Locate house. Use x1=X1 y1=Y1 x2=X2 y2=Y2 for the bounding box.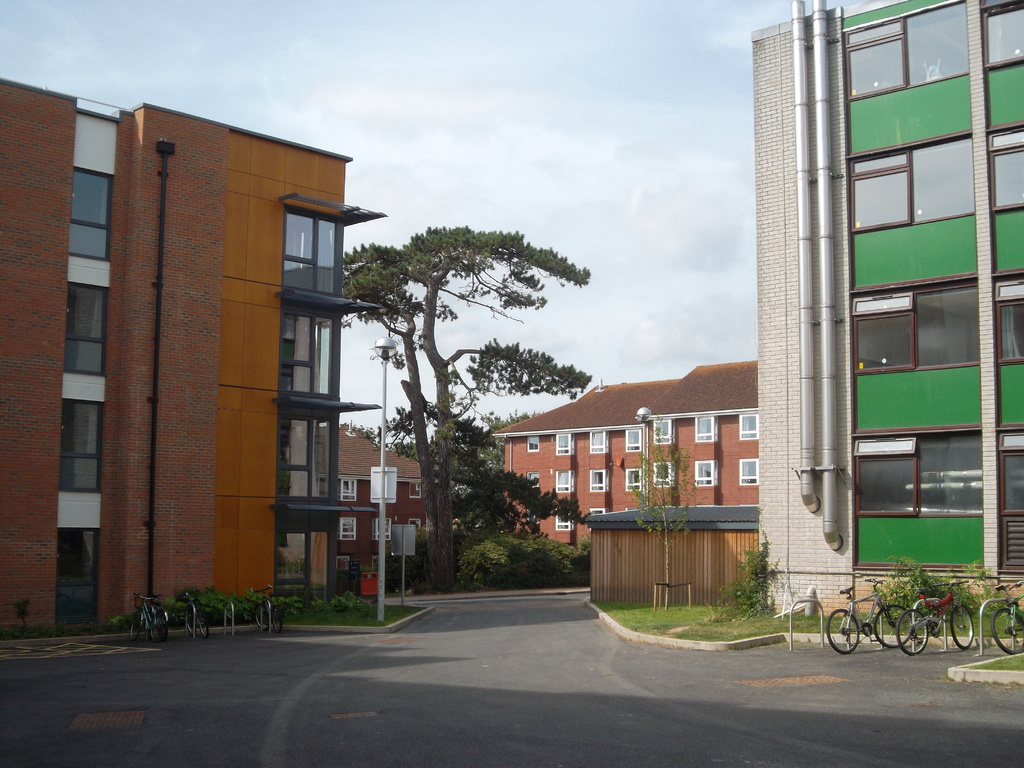
x1=326 y1=429 x2=444 y2=586.
